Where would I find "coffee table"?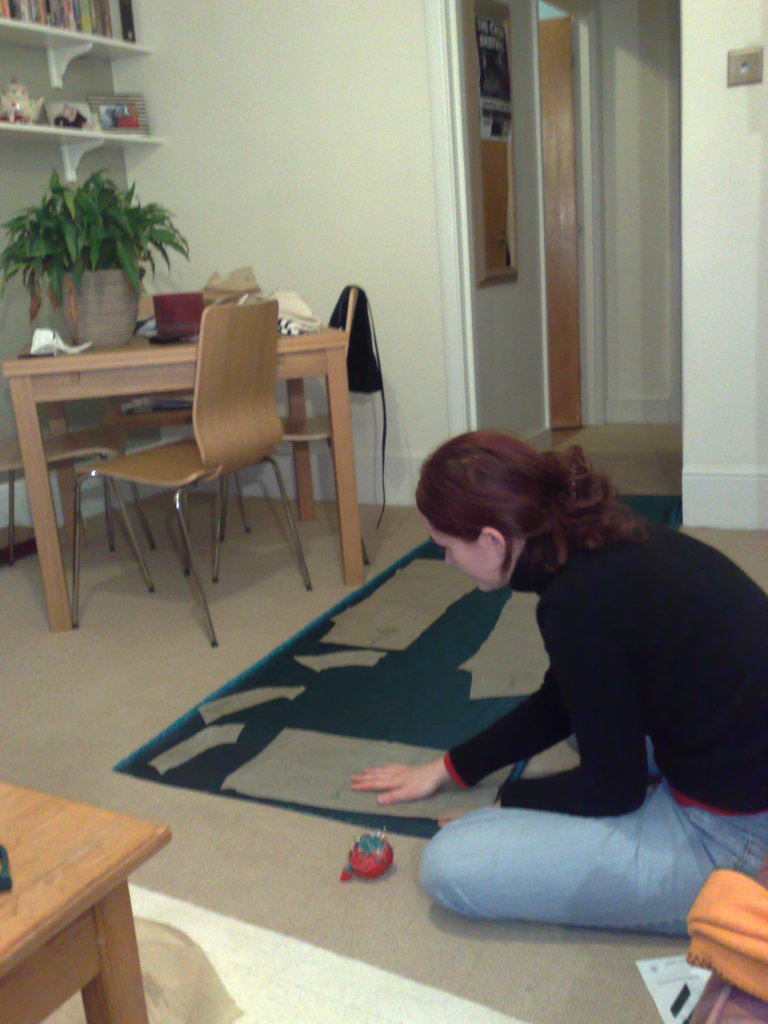
At (0, 728, 164, 1023).
